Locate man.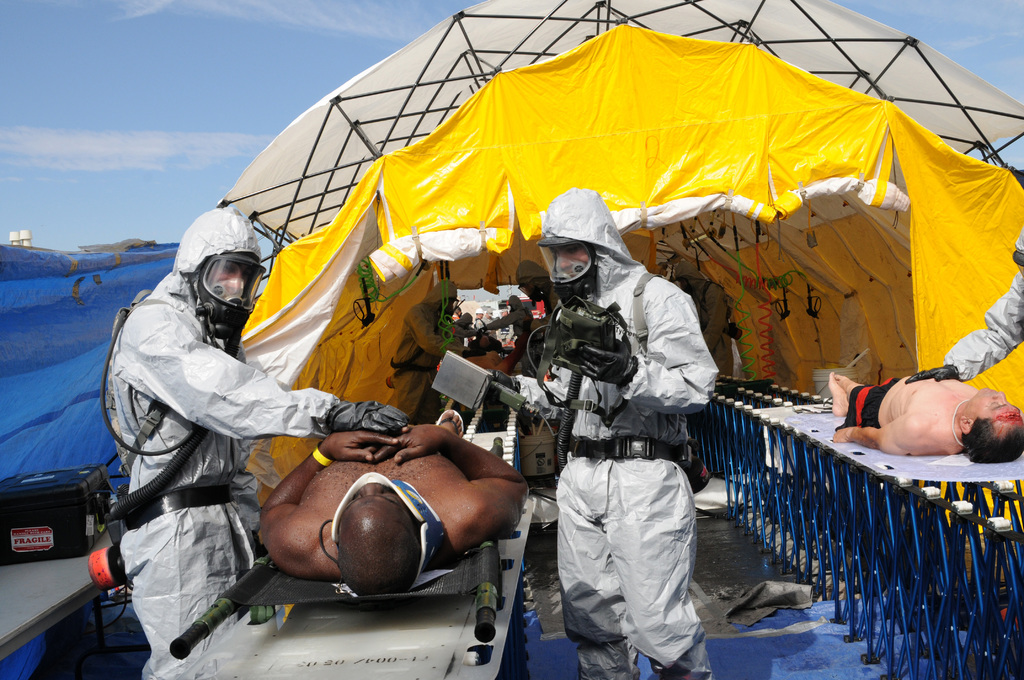
Bounding box: locate(384, 279, 488, 421).
